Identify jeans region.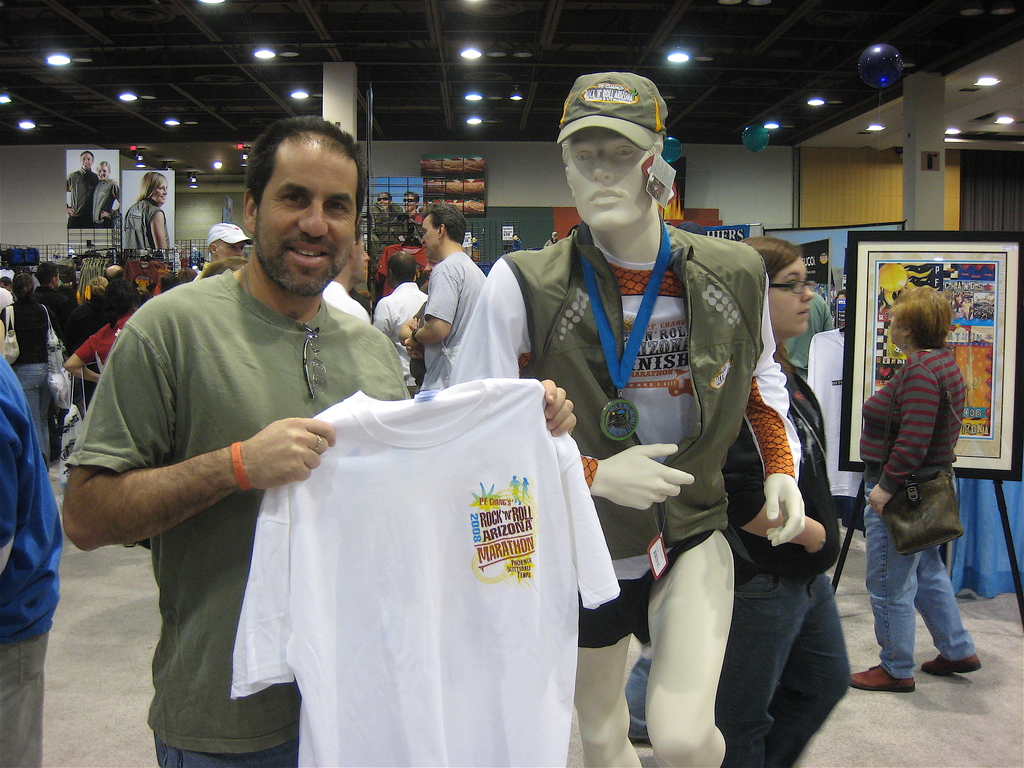
Region: box=[881, 465, 987, 692].
